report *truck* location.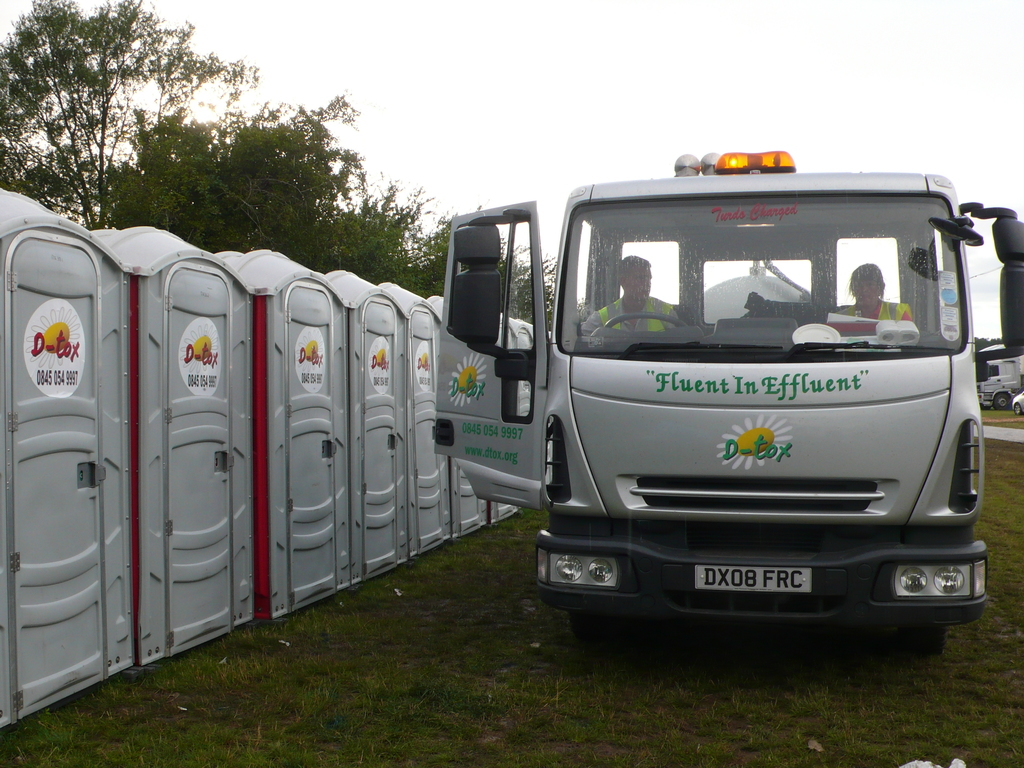
Report: [x1=423, y1=136, x2=1009, y2=659].
